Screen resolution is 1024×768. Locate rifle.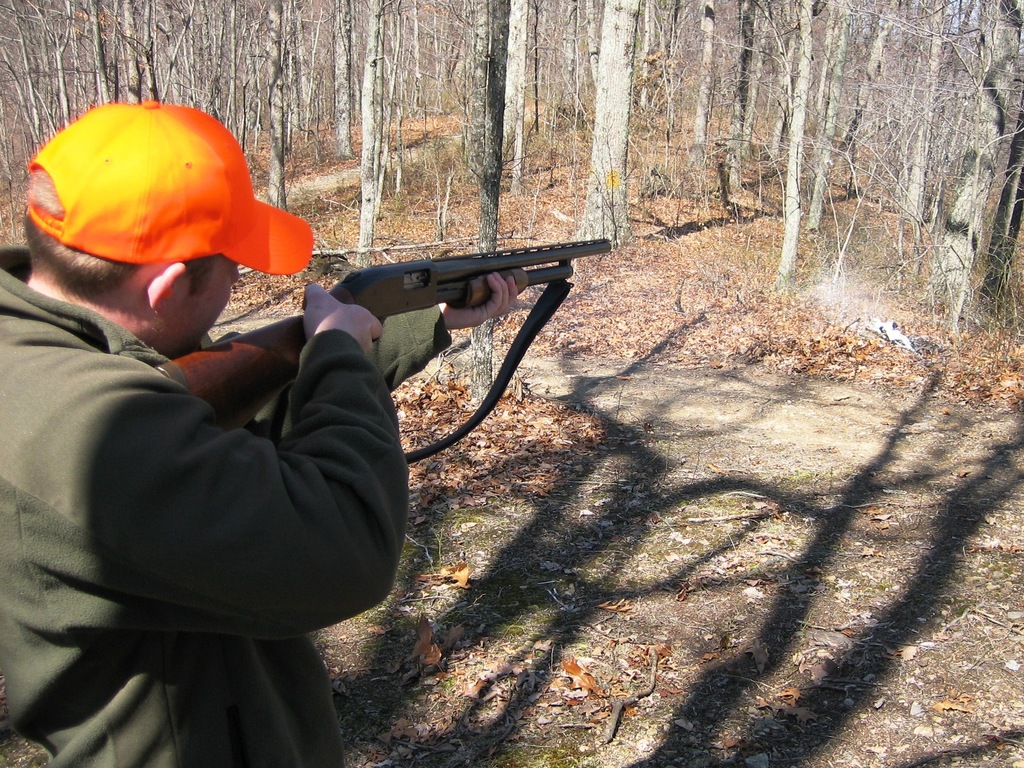
(left=156, top=245, right=607, bottom=430).
